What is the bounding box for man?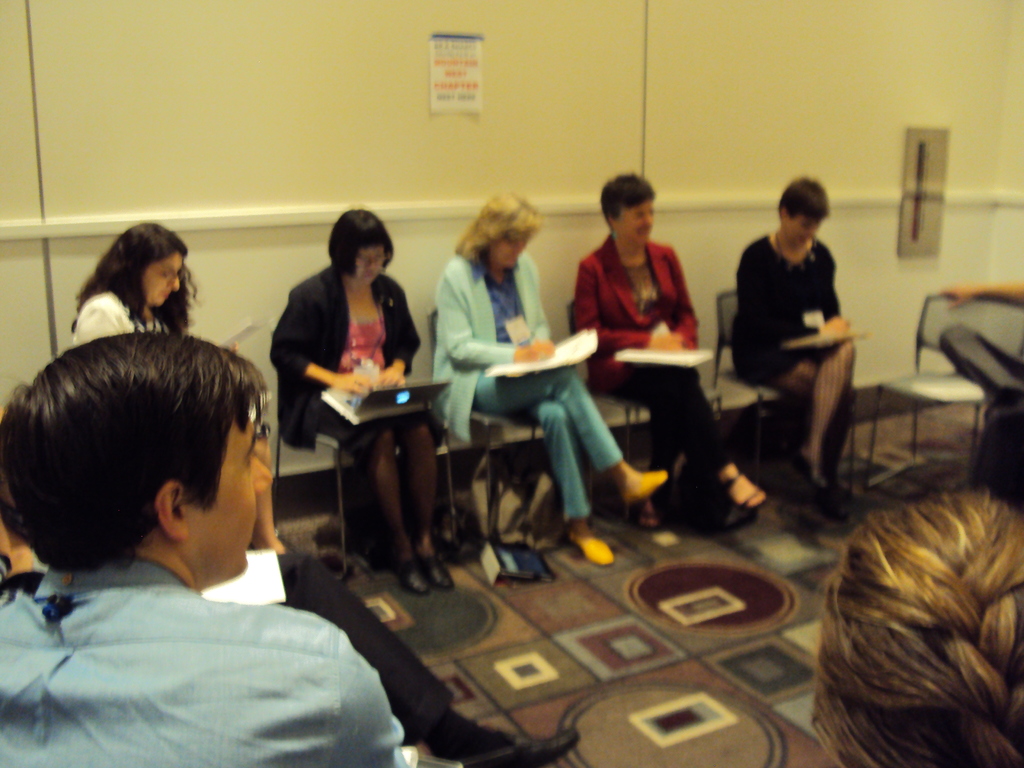
x1=0 y1=329 x2=406 y2=767.
